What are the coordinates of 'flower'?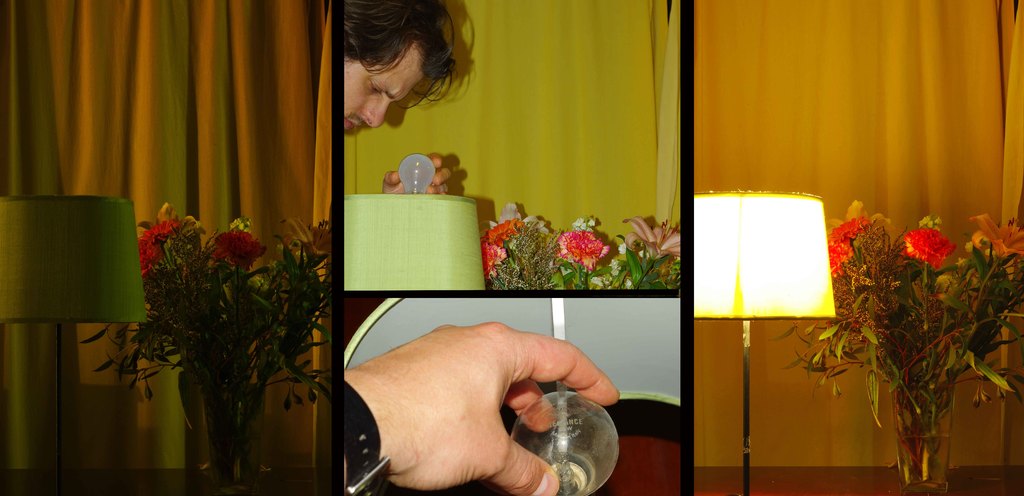
(left=563, top=230, right=609, bottom=268).
